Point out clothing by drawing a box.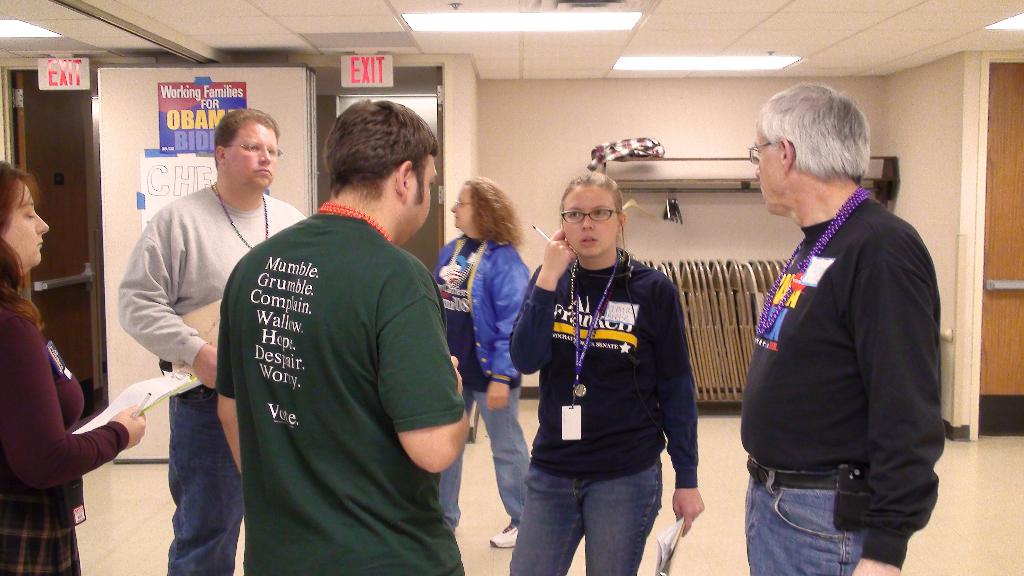
115, 183, 309, 575.
